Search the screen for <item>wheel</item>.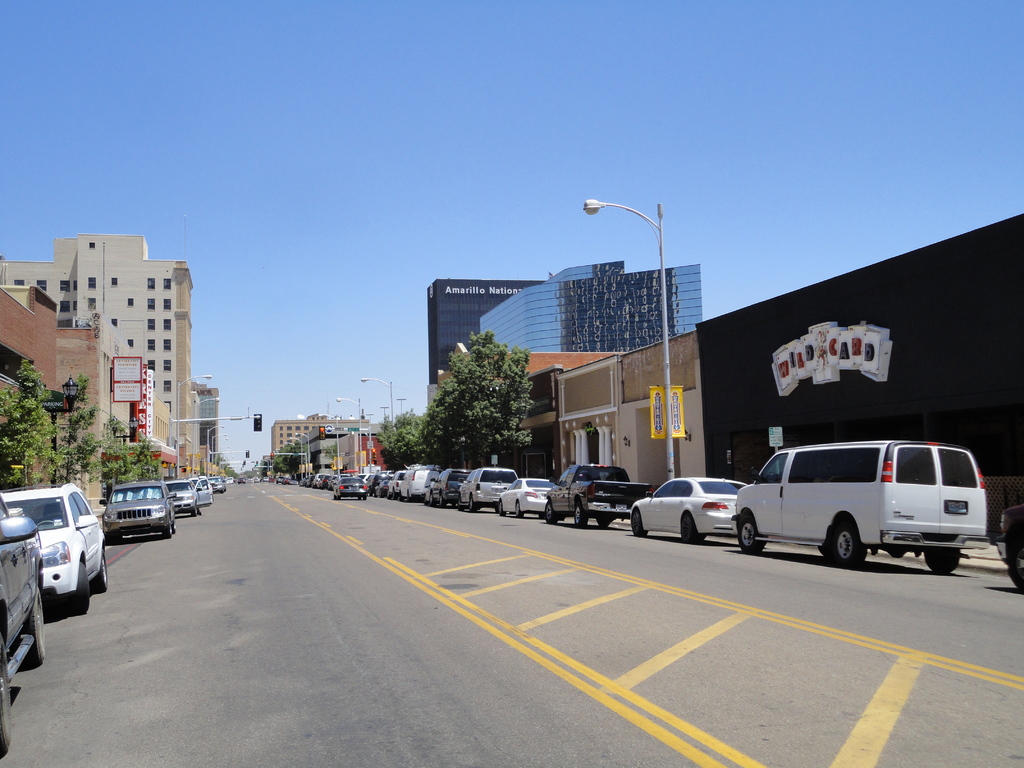
Found at {"x1": 378, "y1": 491, "x2": 382, "y2": 497}.
